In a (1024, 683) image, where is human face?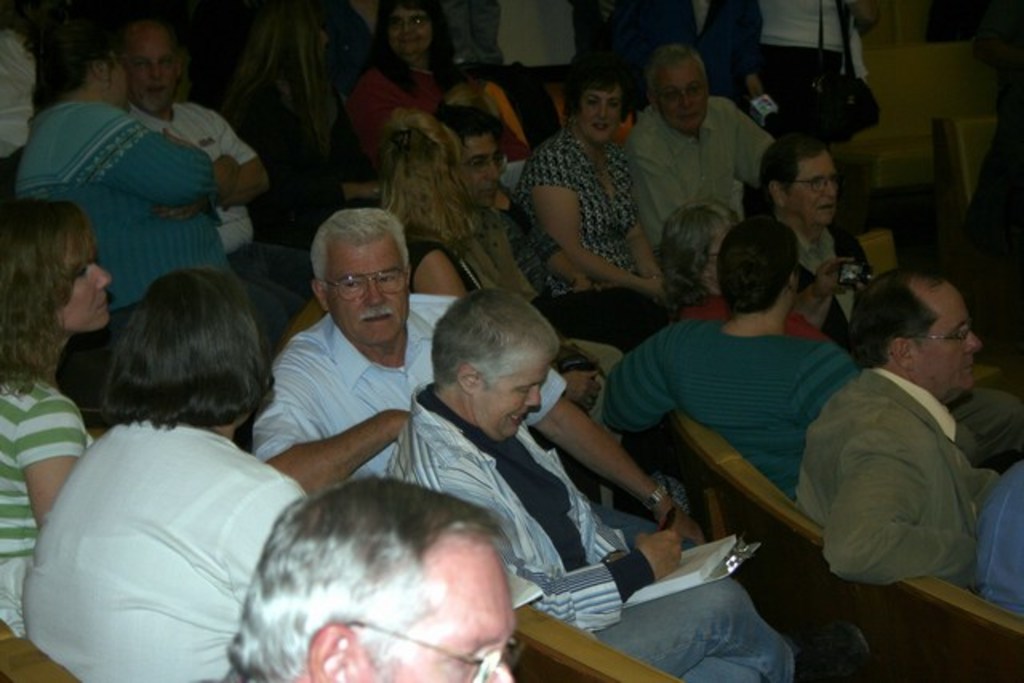
x1=325 y1=235 x2=408 y2=341.
